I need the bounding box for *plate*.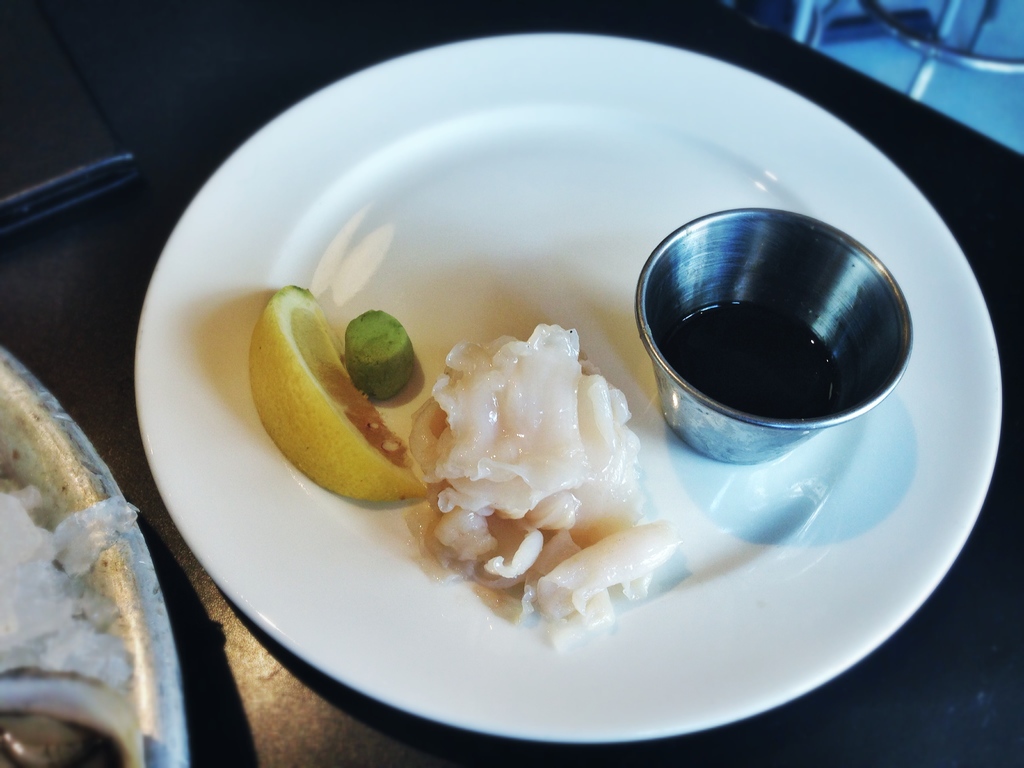
Here it is: (x1=132, y1=35, x2=998, y2=741).
